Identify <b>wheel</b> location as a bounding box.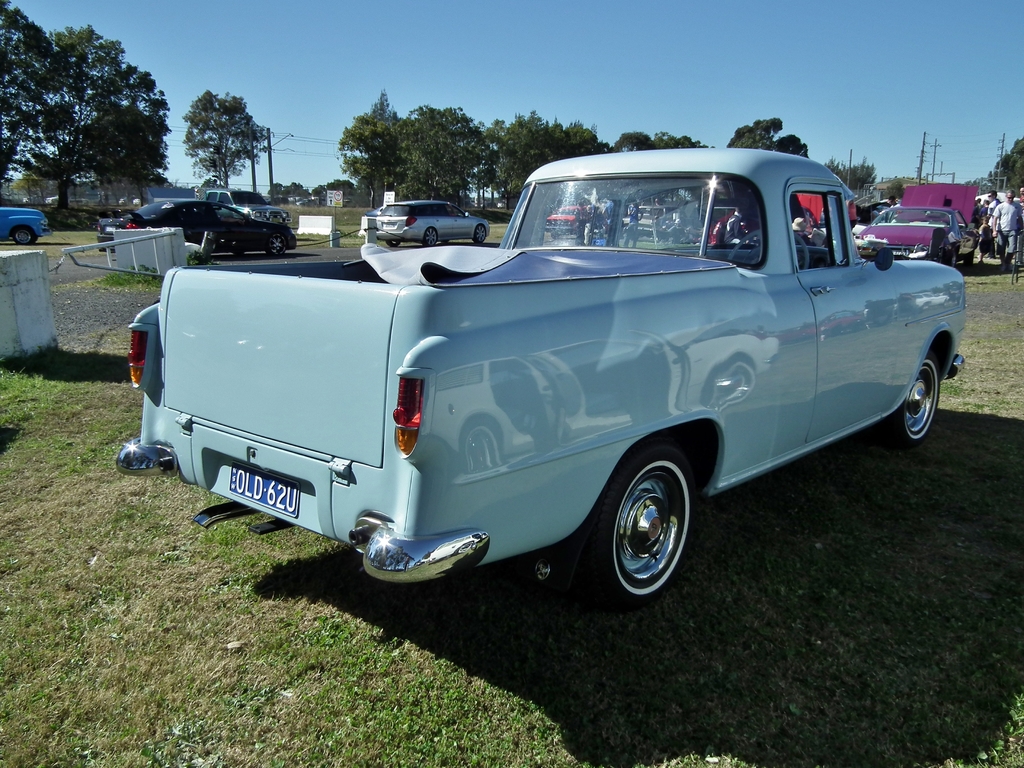
17/221/35/246.
